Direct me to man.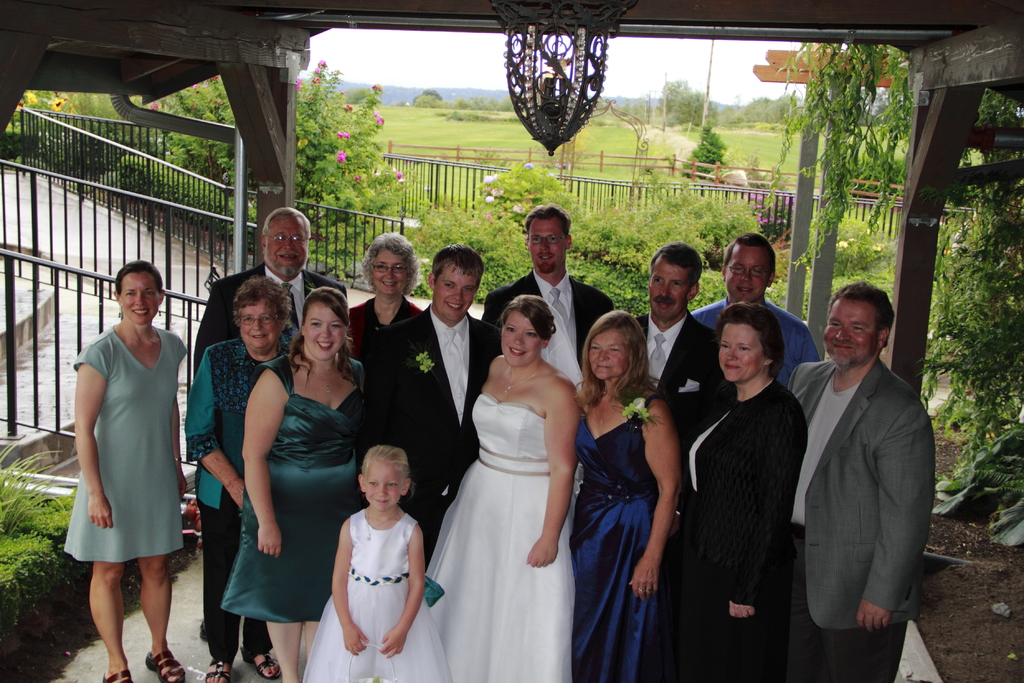
Direction: BBox(362, 247, 501, 563).
